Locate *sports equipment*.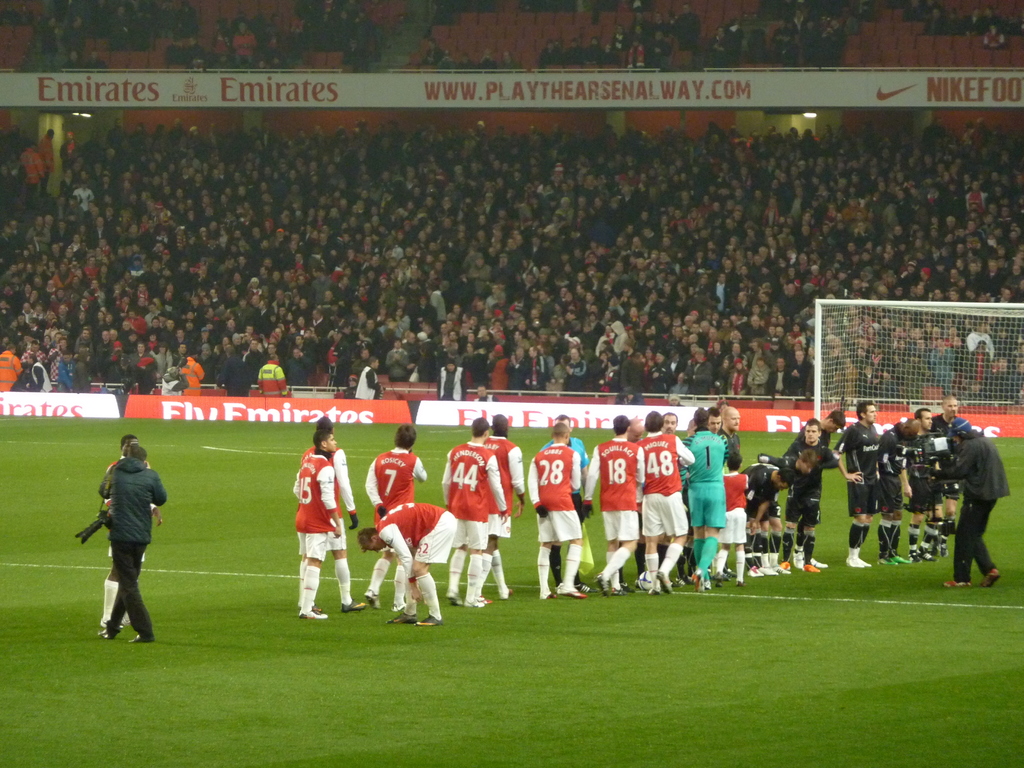
Bounding box: 388/598/406/620.
